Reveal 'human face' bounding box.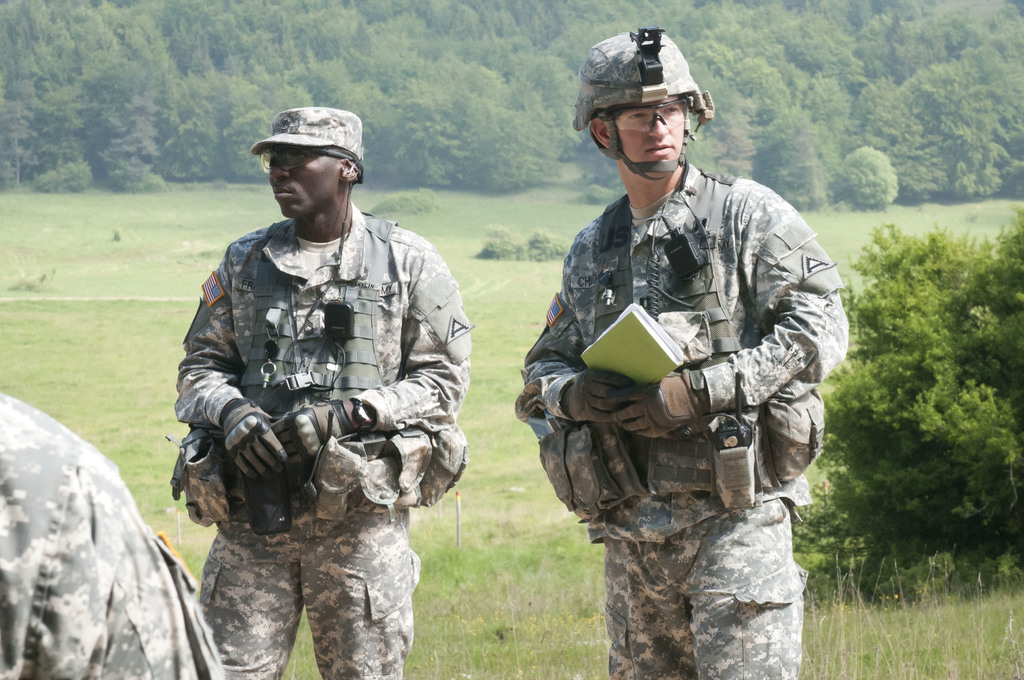
Revealed: 612 105 678 180.
